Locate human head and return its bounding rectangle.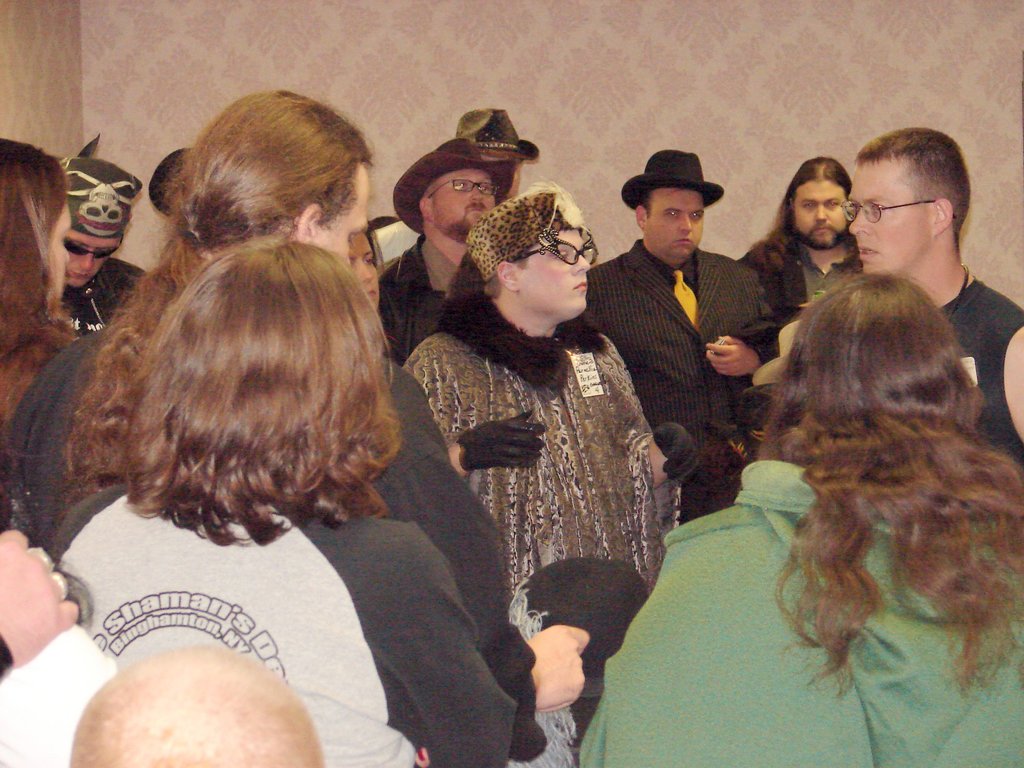
Rect(165, 241, 385, 461).
